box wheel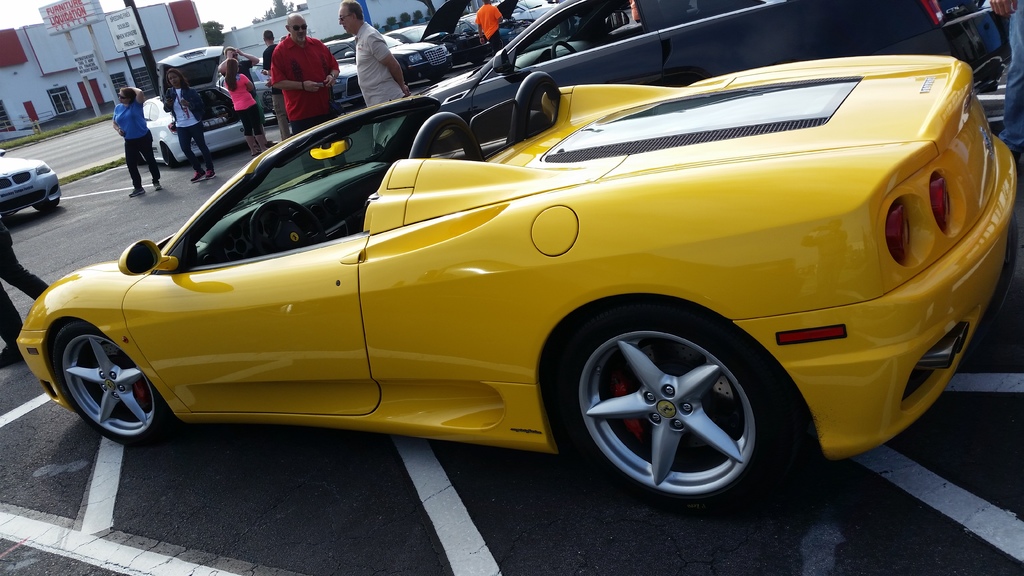
(575, 309, 778, 490)
